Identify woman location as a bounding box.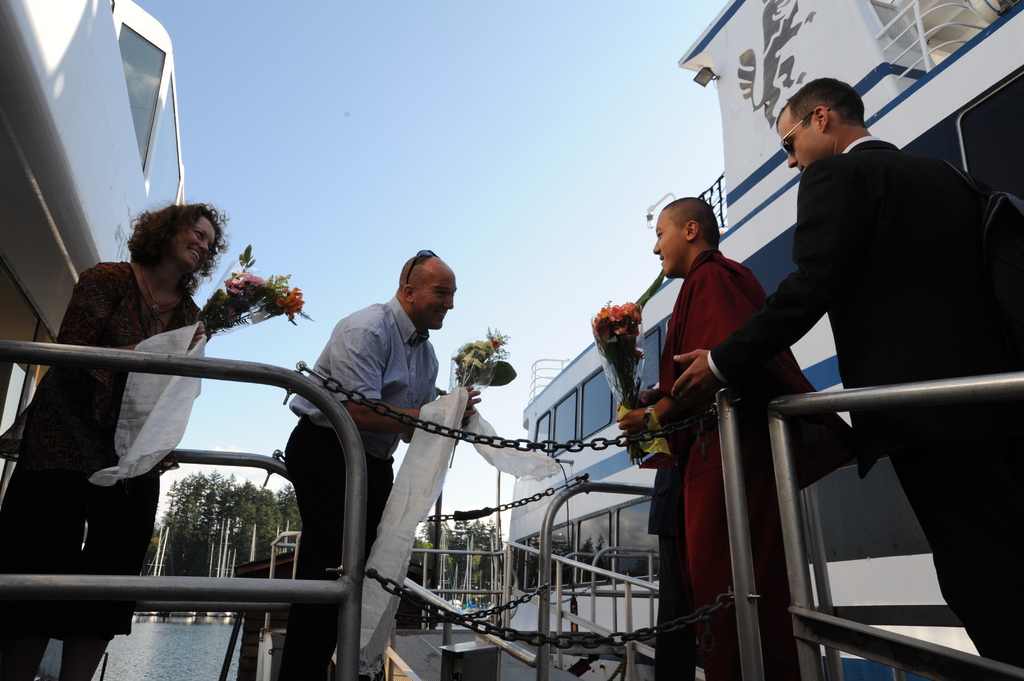
x1=36 y1=178 x2=254 y2=629.
